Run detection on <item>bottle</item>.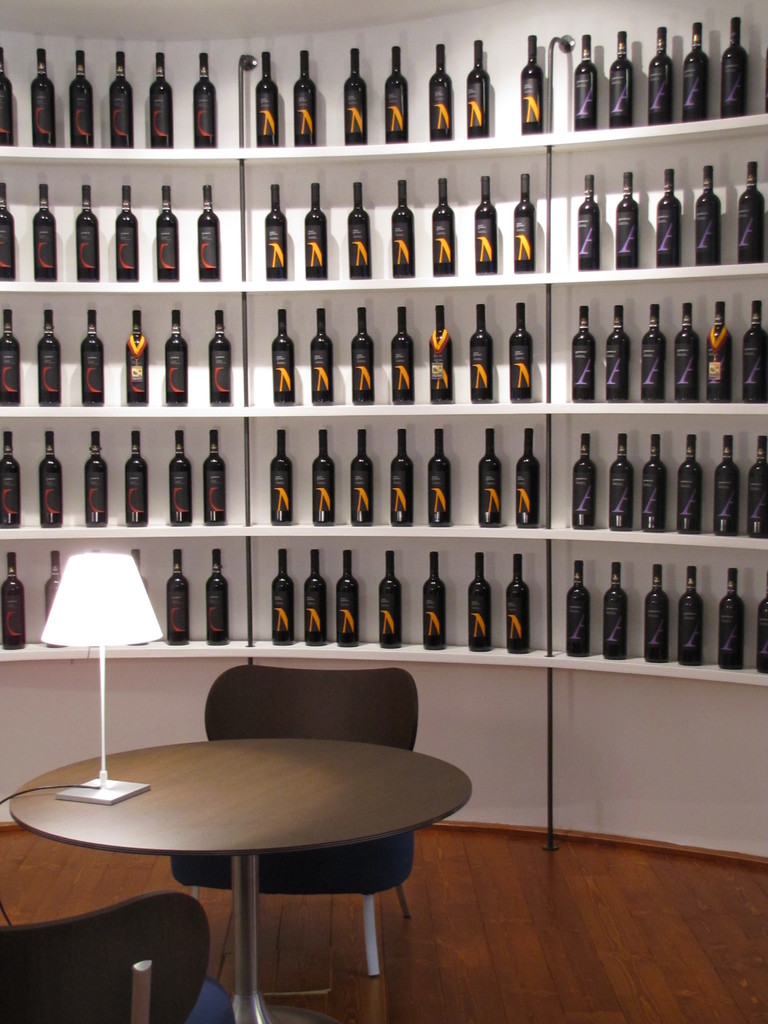
Result: l=161, t=551, r=194, b=640.
